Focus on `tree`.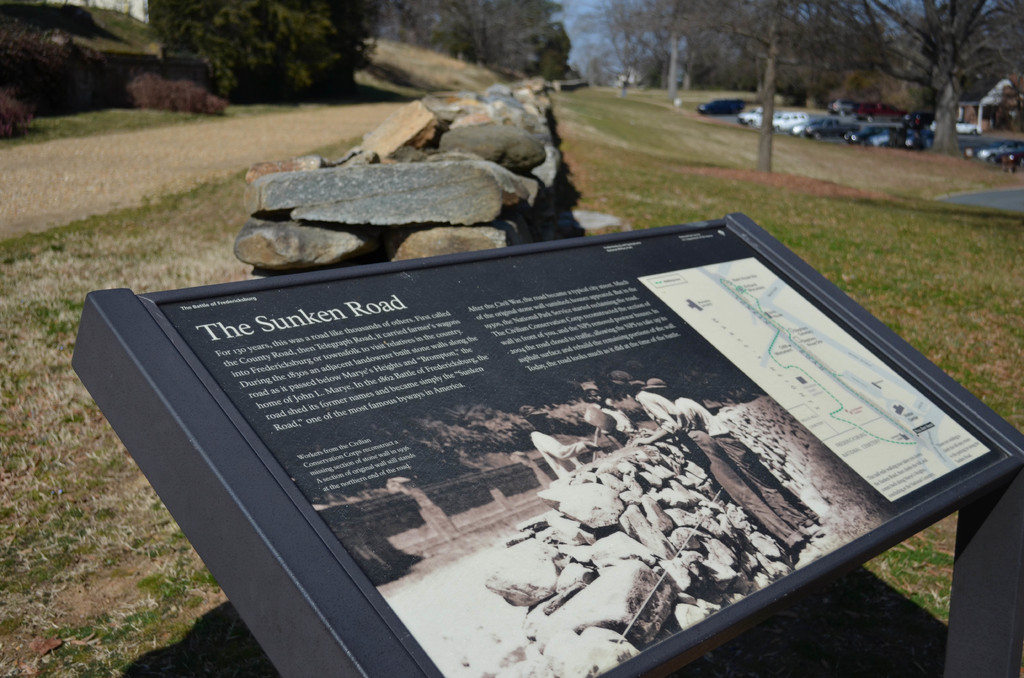
Focused at 607,0,789,92.
